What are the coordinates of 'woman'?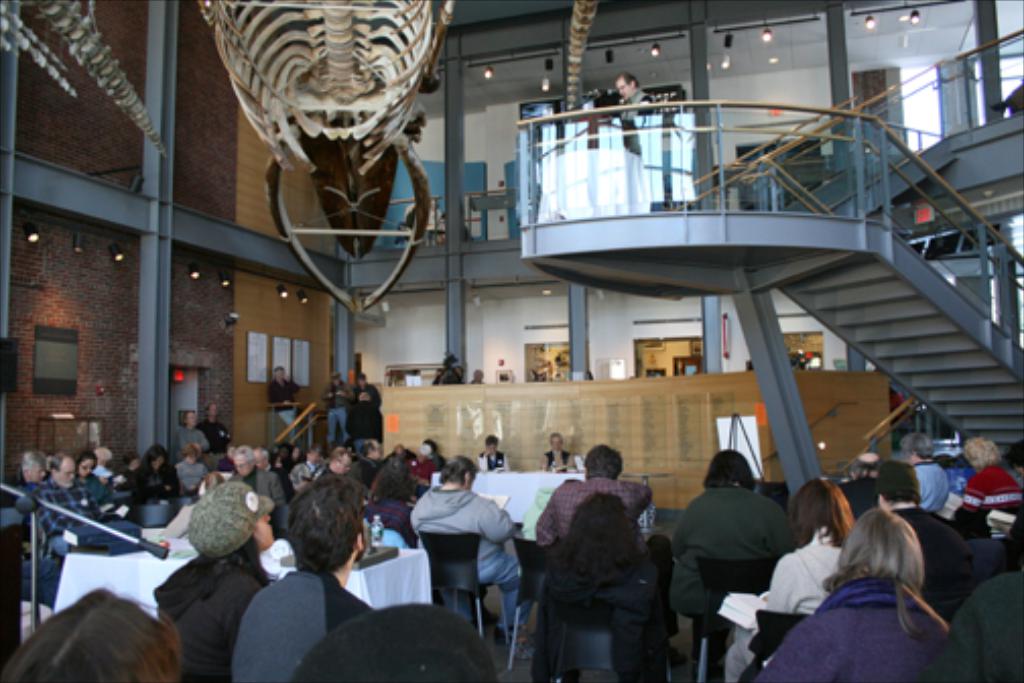
<box>784,496,959,669</box>.
